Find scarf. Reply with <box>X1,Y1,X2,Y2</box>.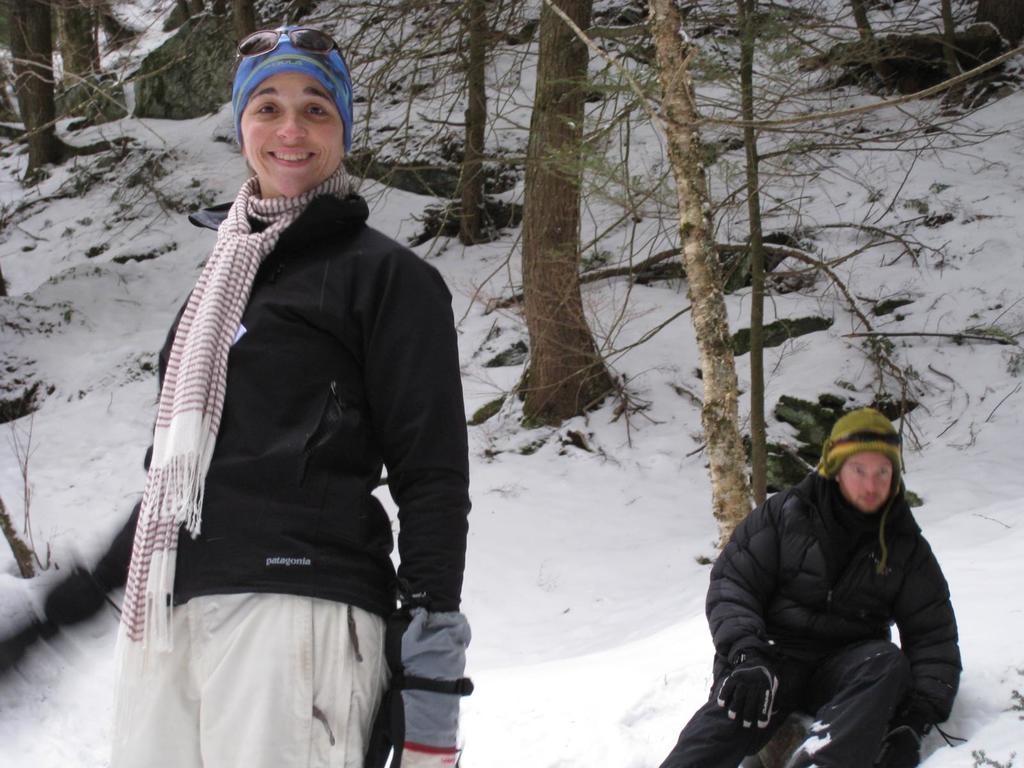
<box>118,162,351,657</box>.
